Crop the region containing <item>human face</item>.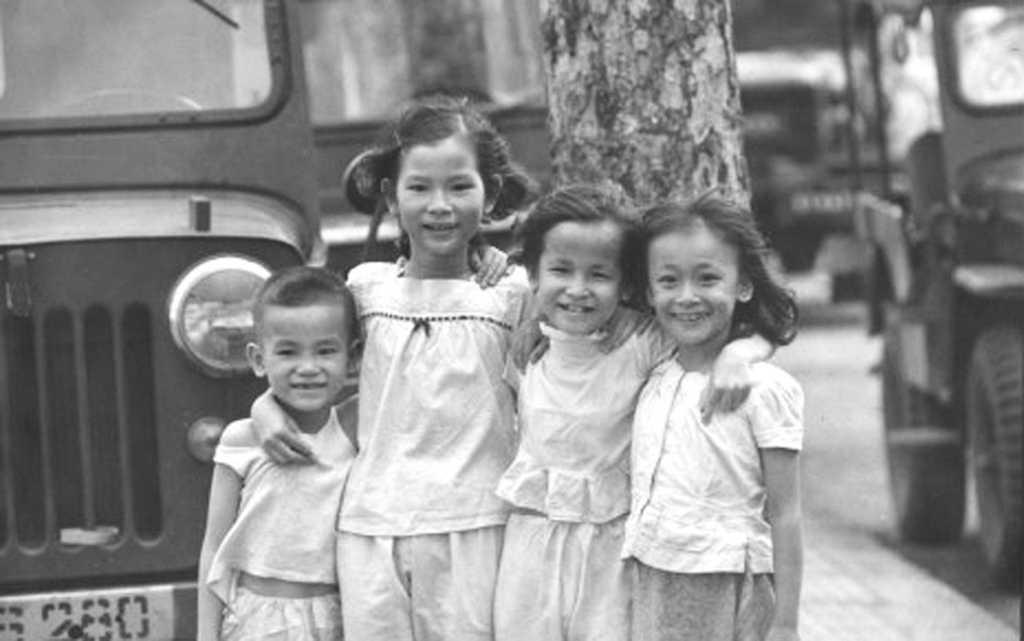
Crop region: 394/141/484/257.
